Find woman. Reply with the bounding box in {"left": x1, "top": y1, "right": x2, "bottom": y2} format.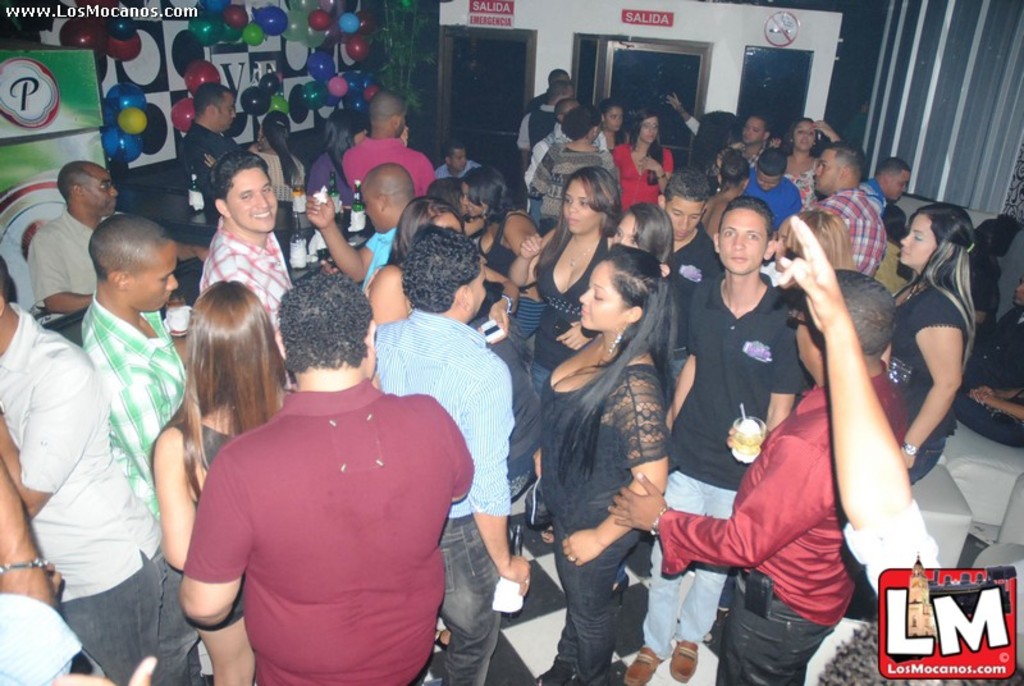
{"left": 705, "top": 150, "right": 759, "bottom": 252}.
